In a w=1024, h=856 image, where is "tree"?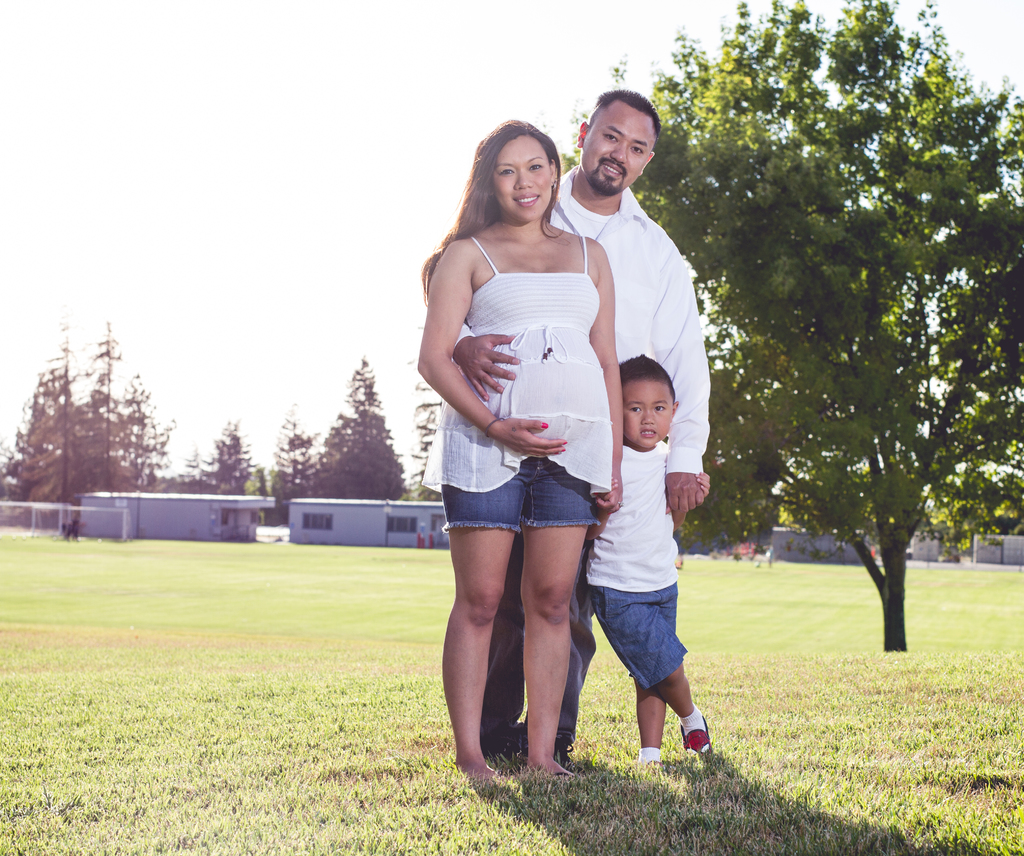
pyautogui.locateOnScreen(400, 407, 442, 502).
